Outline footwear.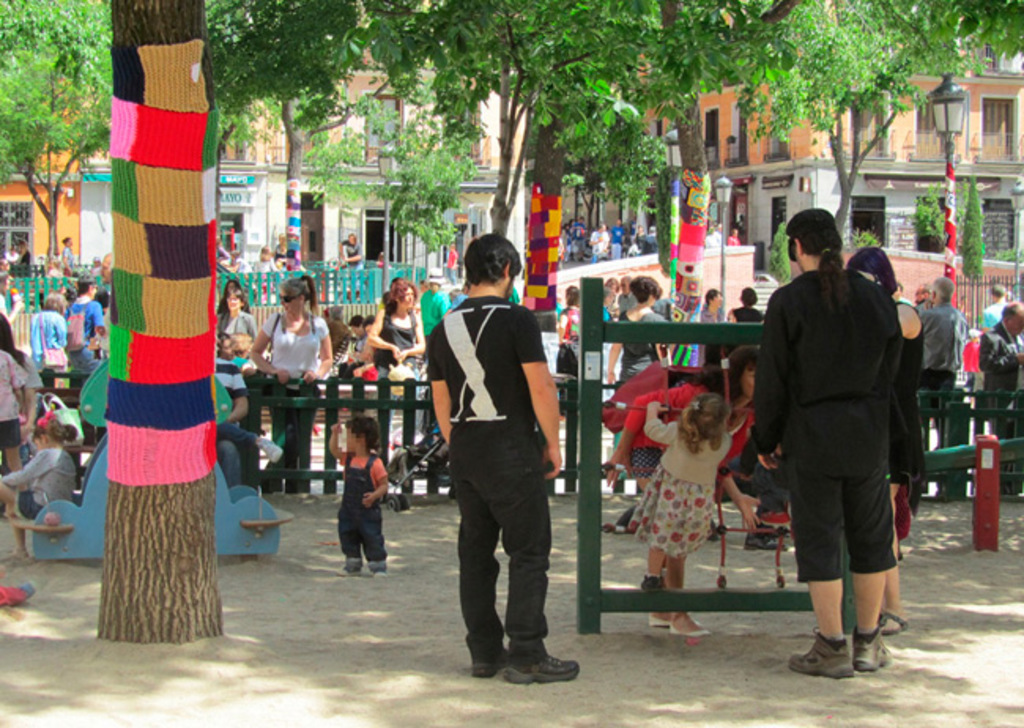
Outline: pyautogui.locateOnScreen(742, 523, 791, 552).
